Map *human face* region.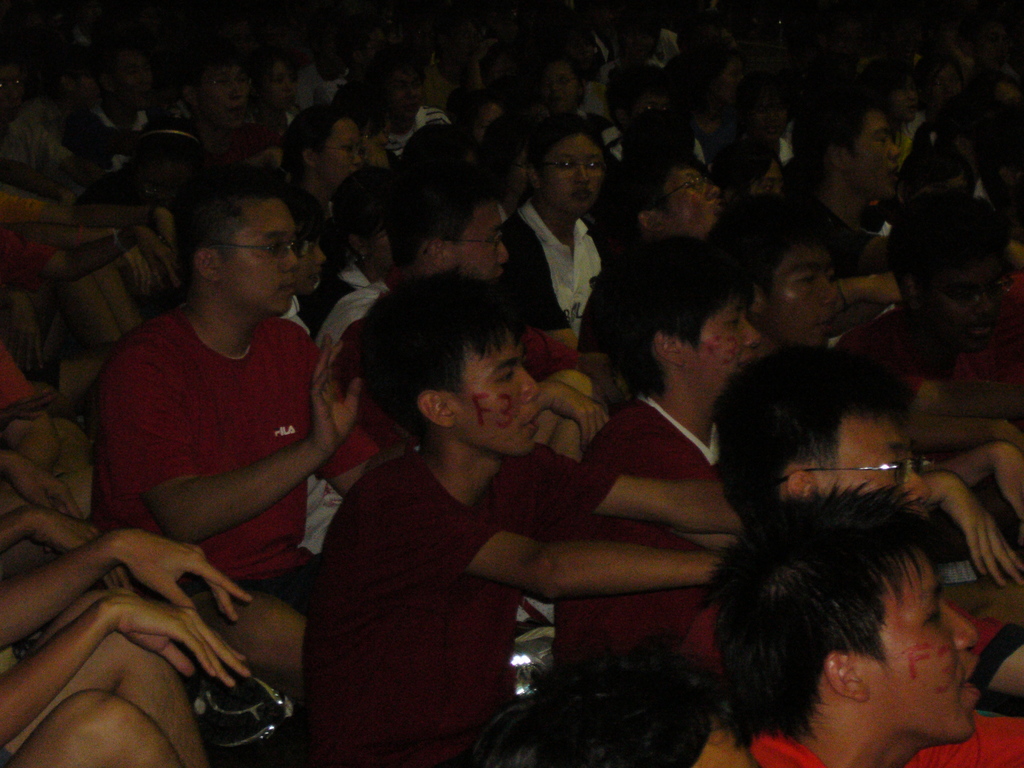
Mapped to <region>690, 298, 763, 383</region>.
